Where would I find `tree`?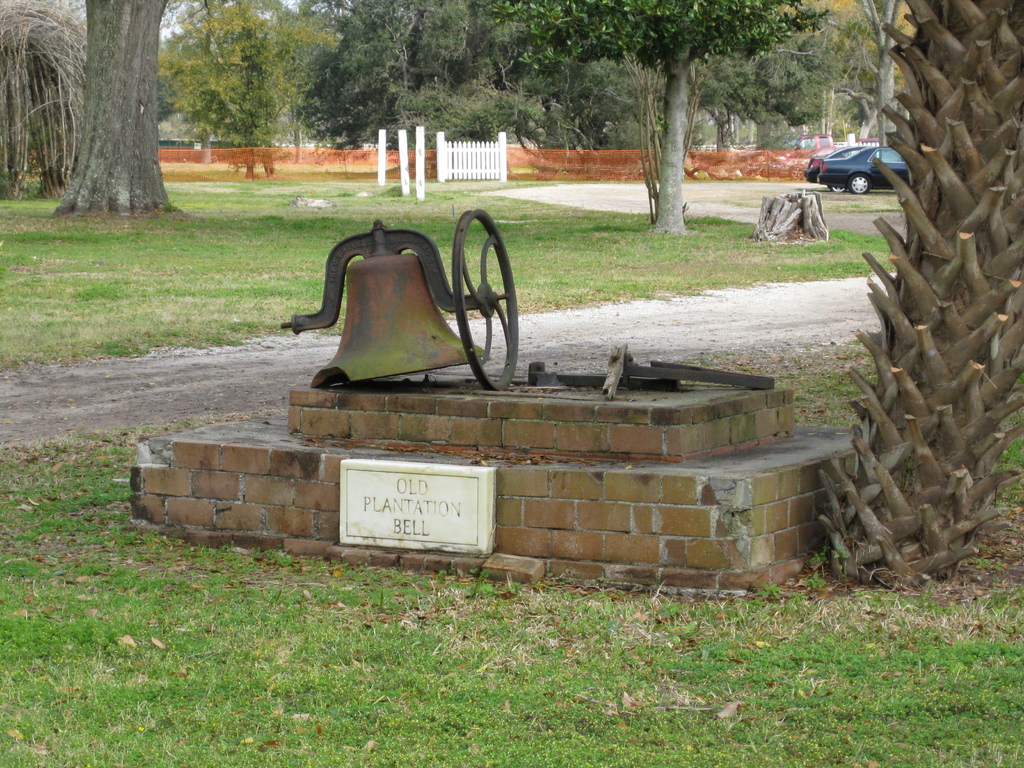
At bbox=[483, 0, 821, 220].
